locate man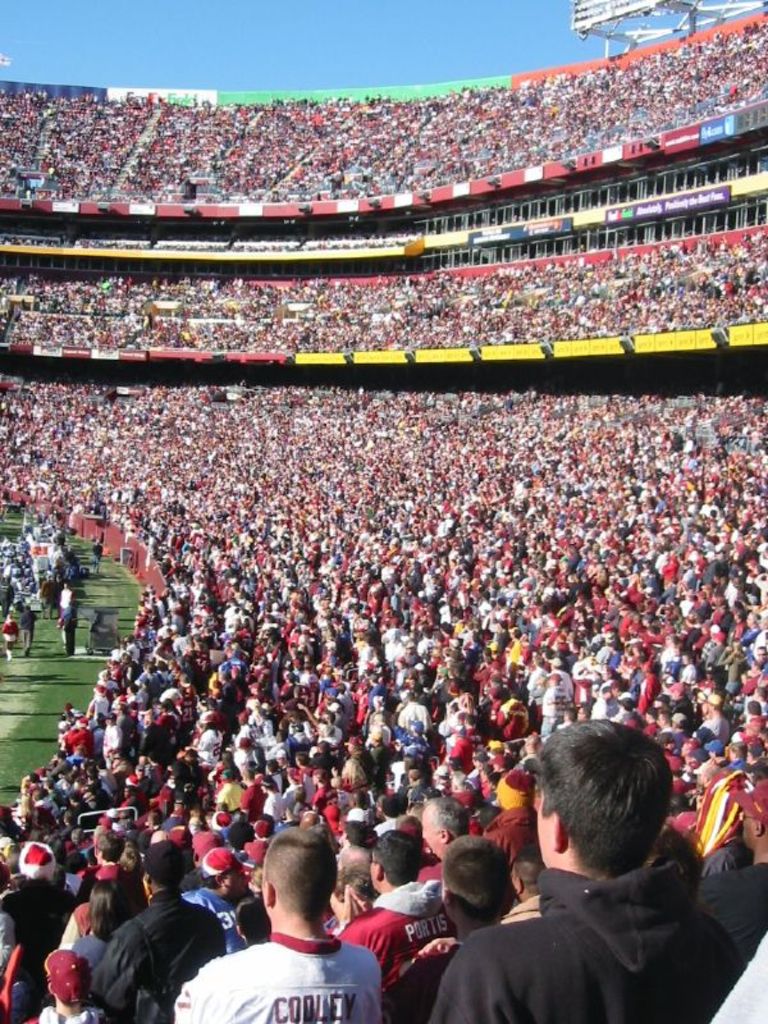
l=434, t=836, r=515, b=951
